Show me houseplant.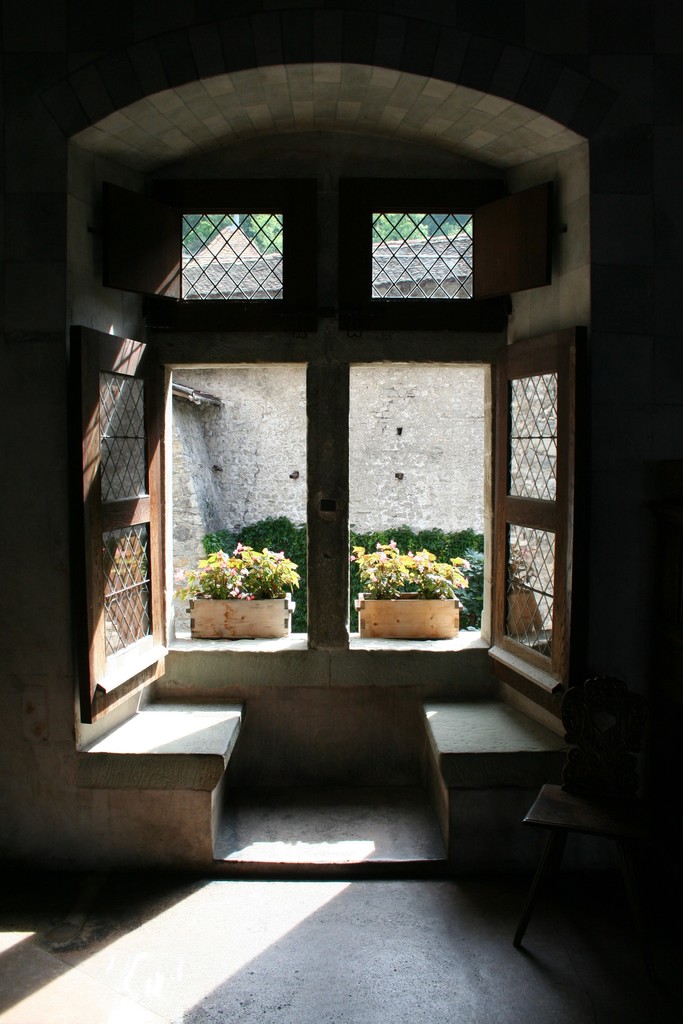
houseplant is here: detection(169, 536, 302, 634).
